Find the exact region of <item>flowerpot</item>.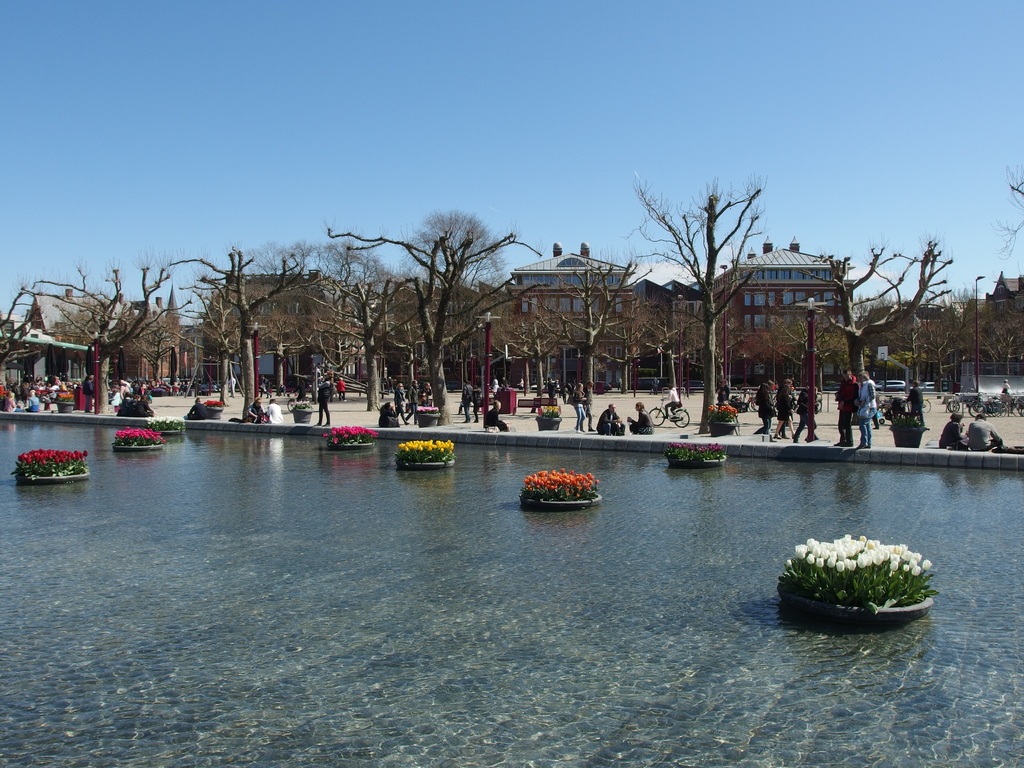
Exact region: (532, 413, 561, 430).
